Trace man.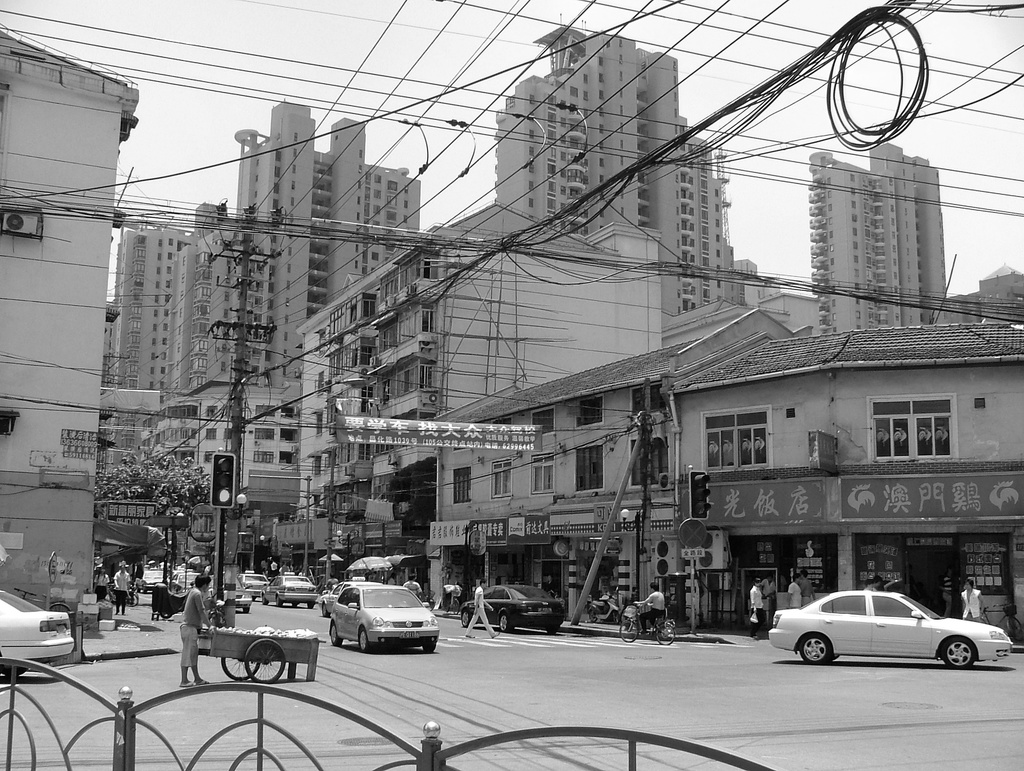
Traced to locate(112, 564, 134, 615).
